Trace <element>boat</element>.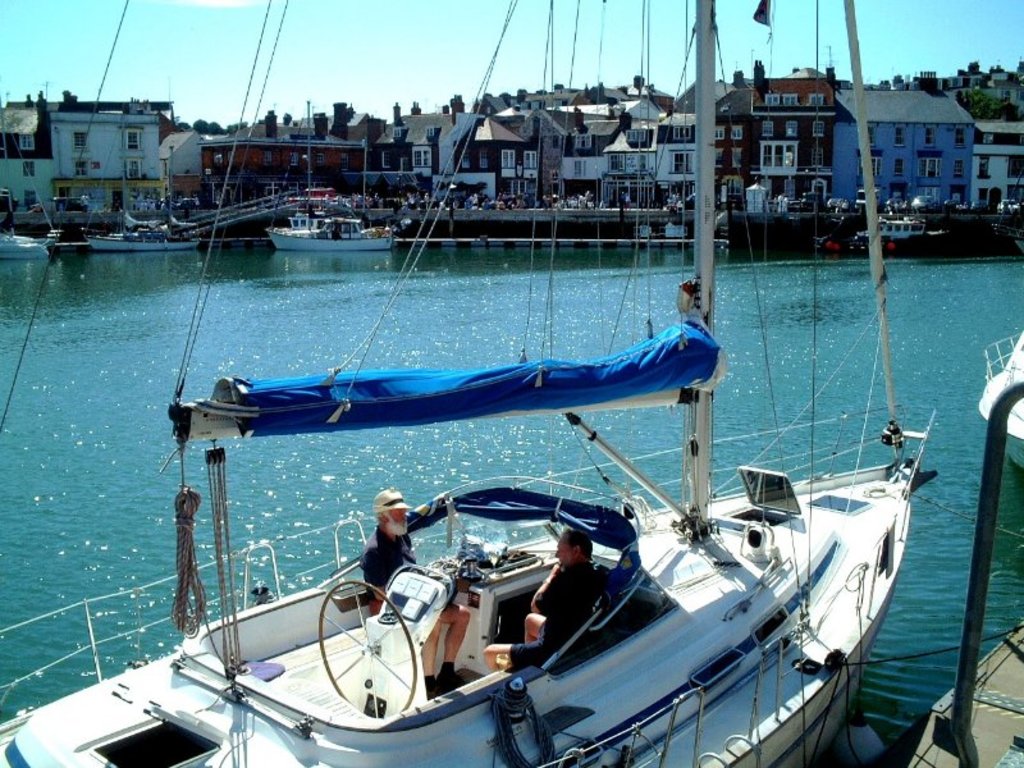
Traced to [x1=78, y1=224, x2=204, y2=248].
